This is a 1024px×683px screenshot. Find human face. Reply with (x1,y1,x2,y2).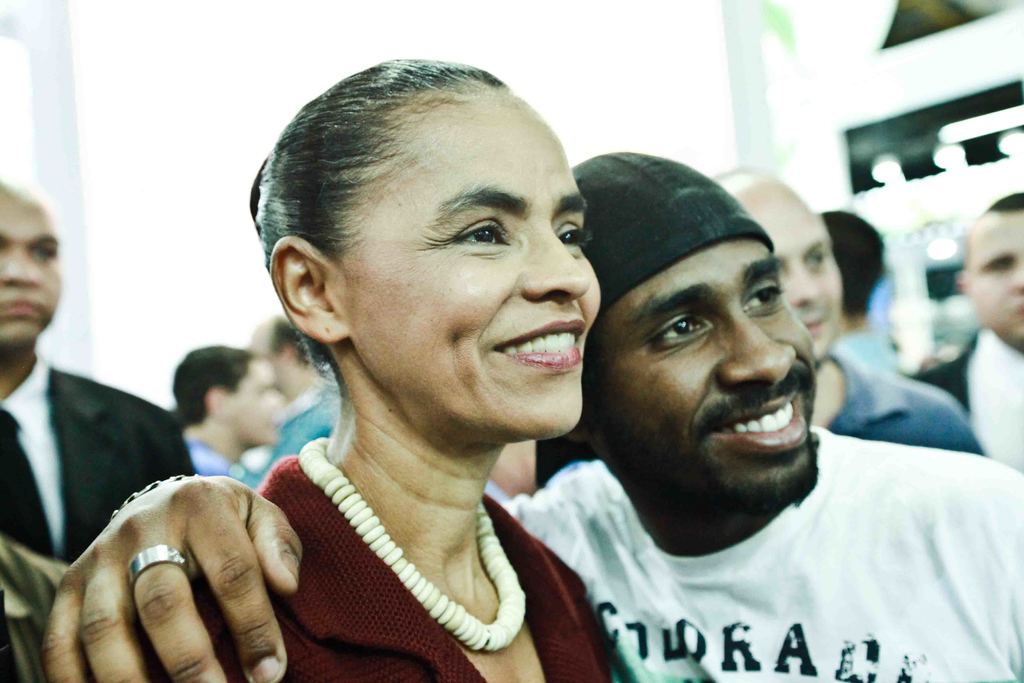
(606,243,819,508).
